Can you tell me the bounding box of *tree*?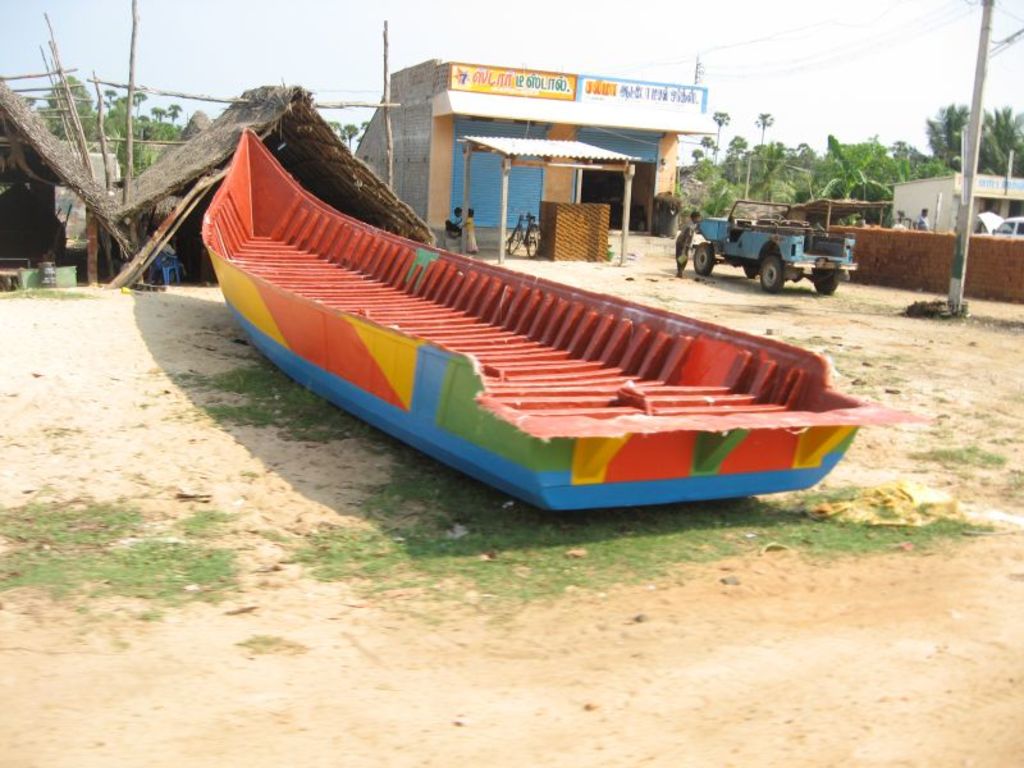
148/99/173/137.
